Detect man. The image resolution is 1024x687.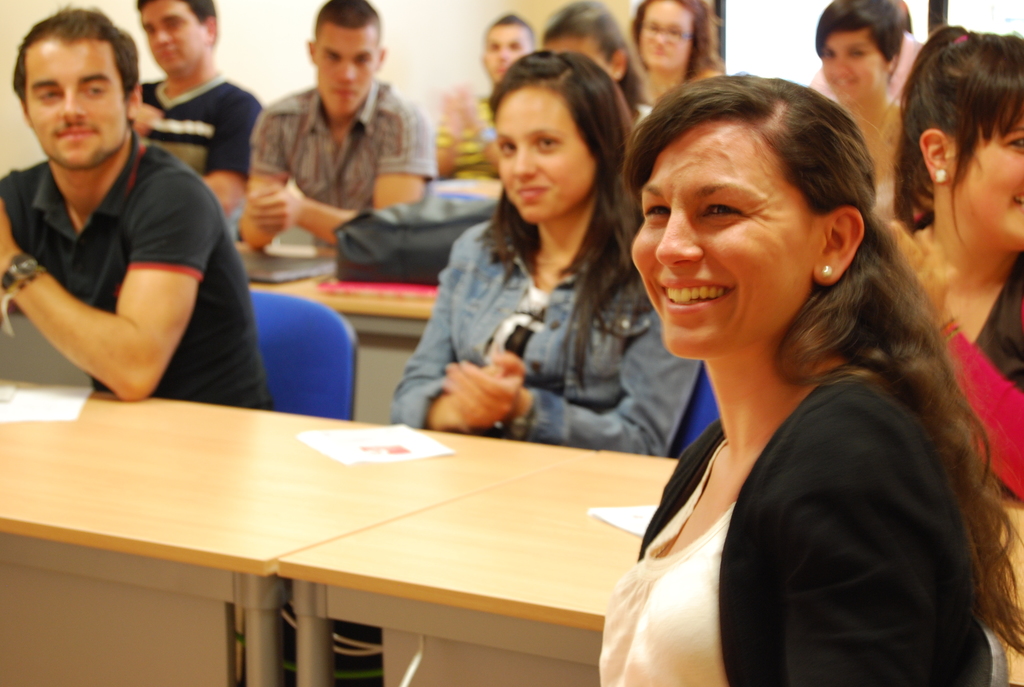
bbox(0, 3, 276, 418).
